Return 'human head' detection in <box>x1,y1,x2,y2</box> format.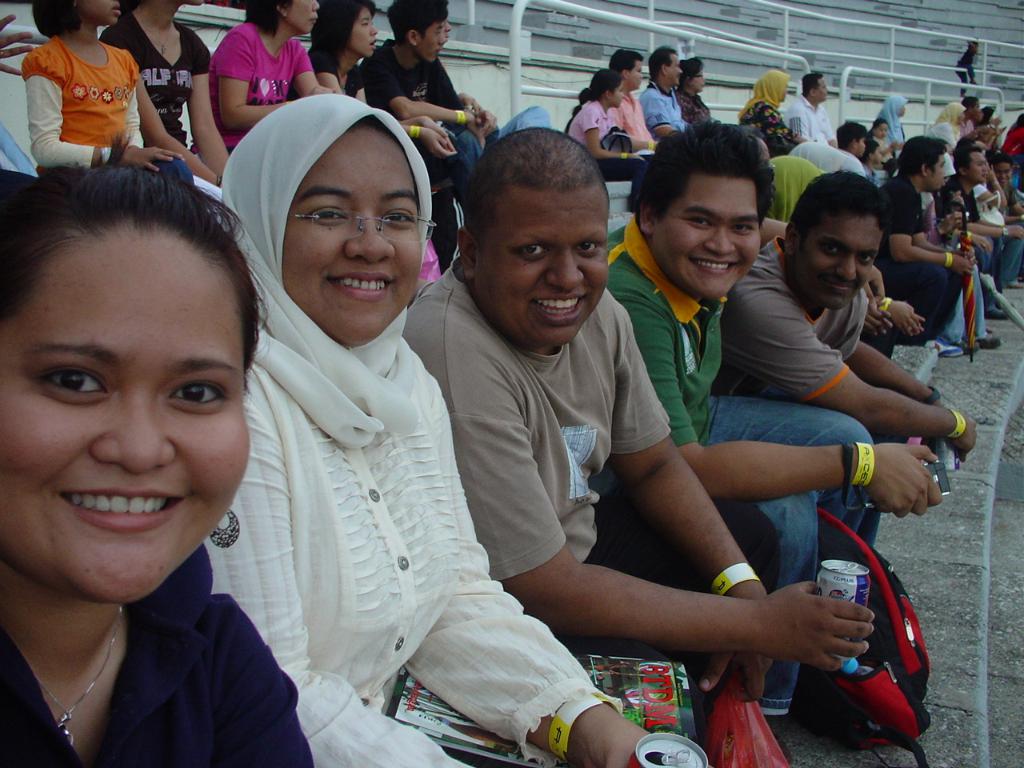
<box>309,0,378,58</box>.
